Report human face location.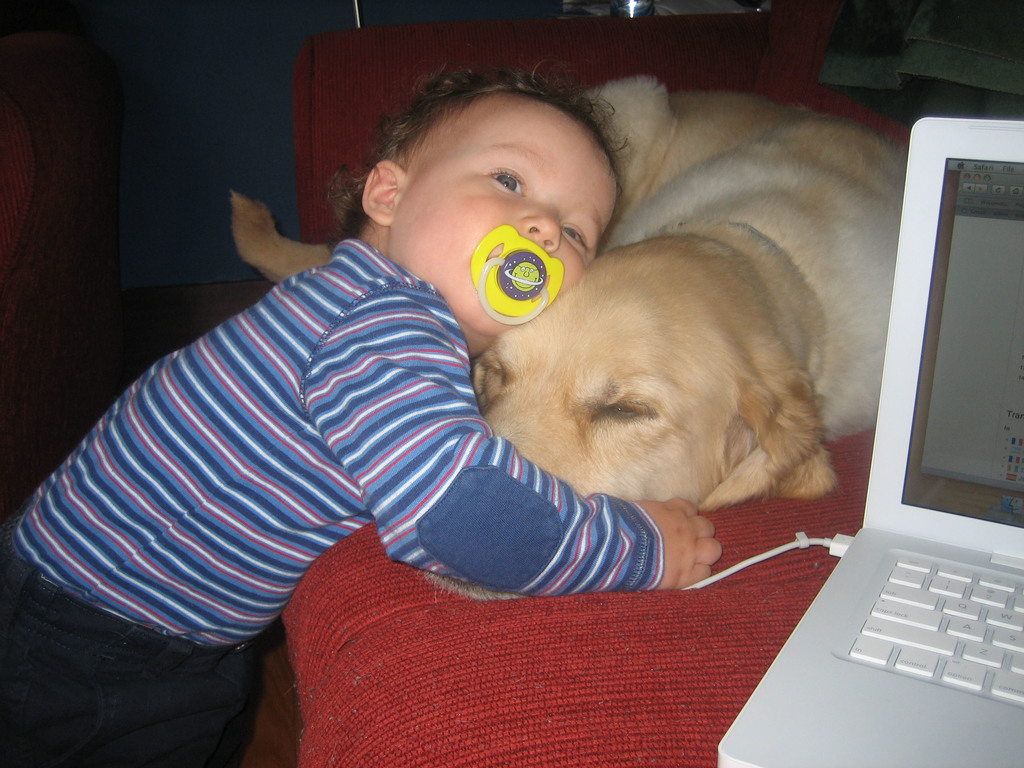
Report: 390,88,620,338.
